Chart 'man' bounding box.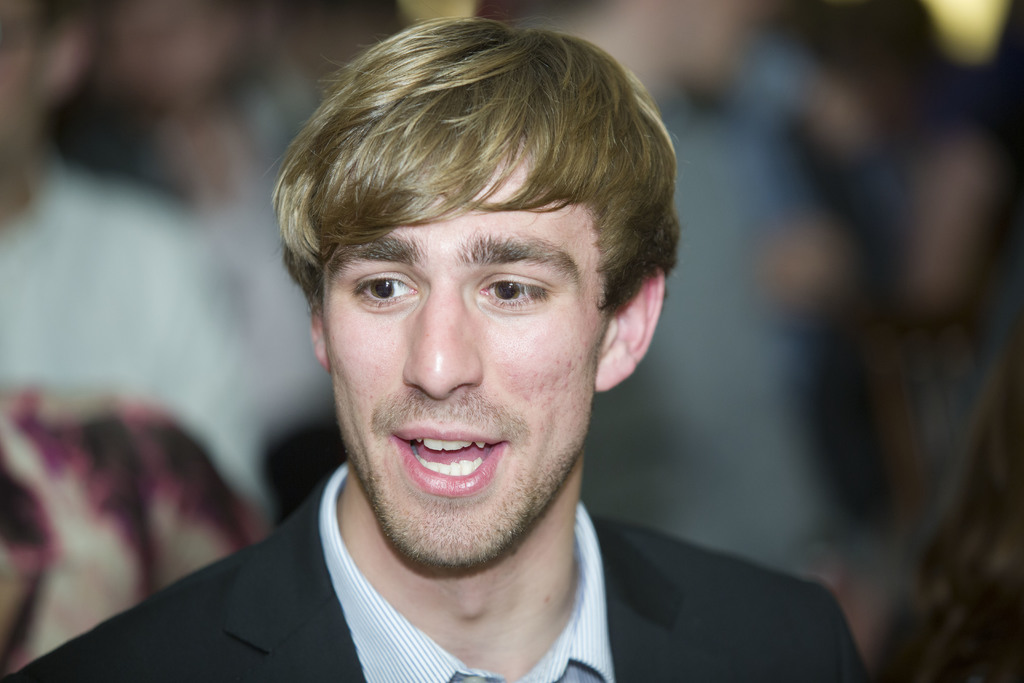
Charted: rect(99, 17, 828, 677).
